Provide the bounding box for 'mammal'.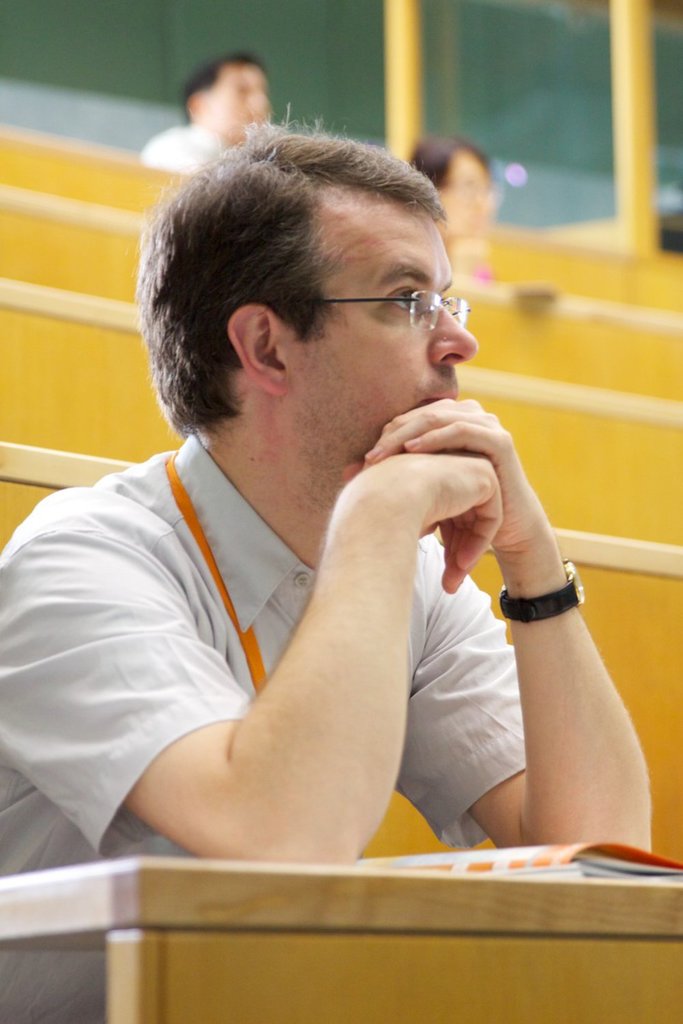
box=[143, 58, 278, 186].
